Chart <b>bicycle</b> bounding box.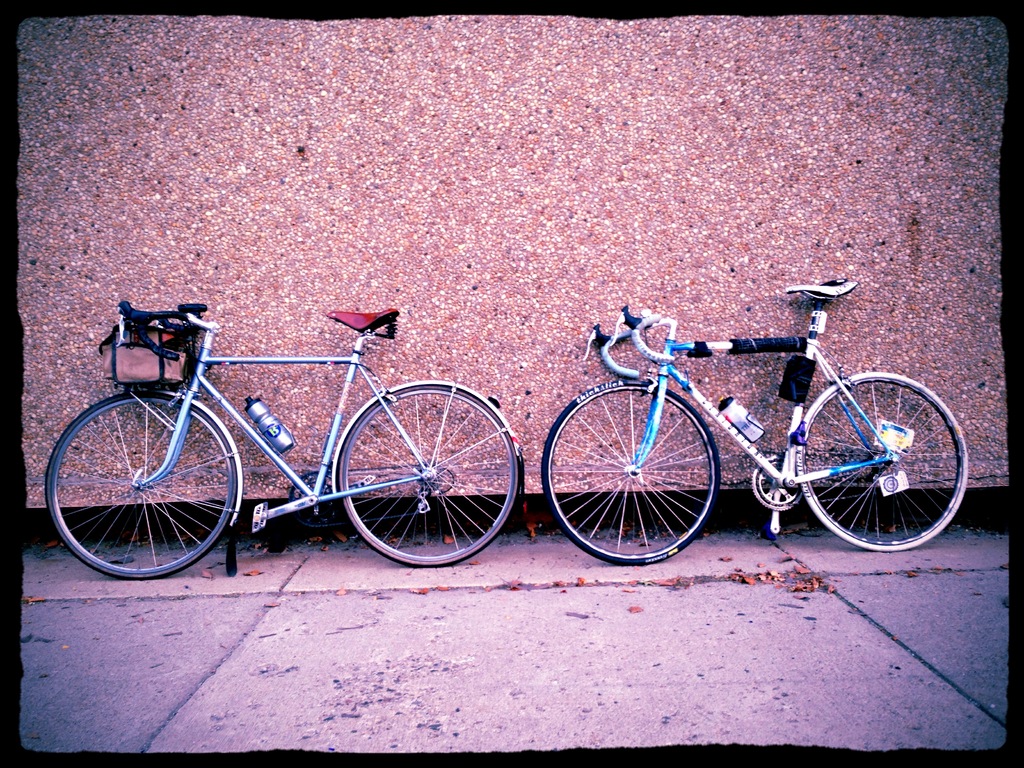
Charted: (46, 301, 525, 582).
